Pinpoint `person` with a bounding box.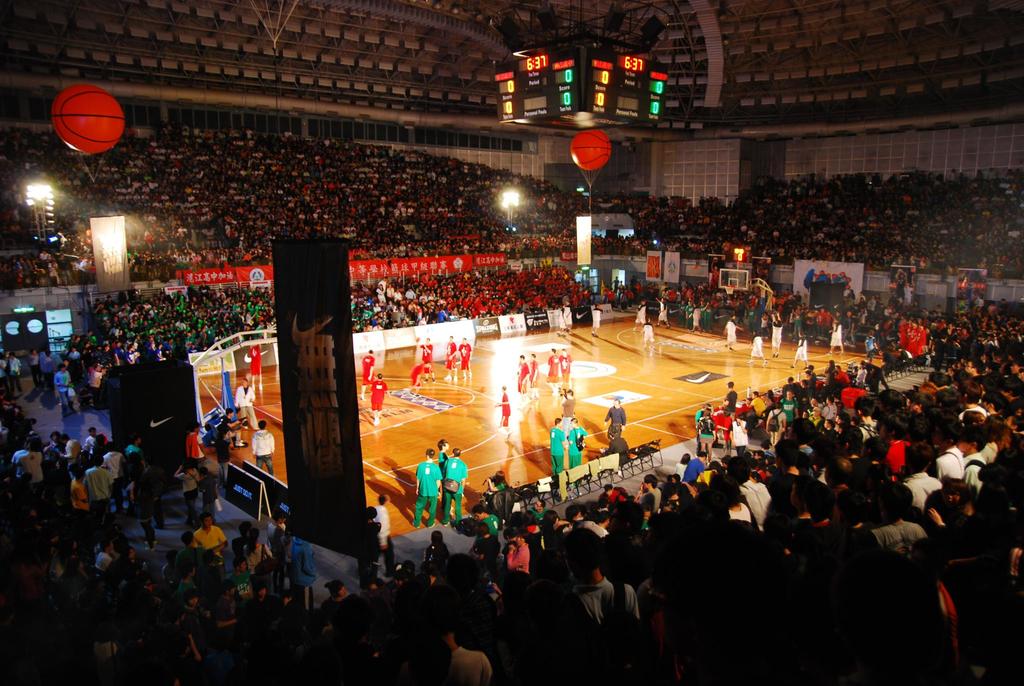
[x1=458, y1=336, x2=476, y2=380].
